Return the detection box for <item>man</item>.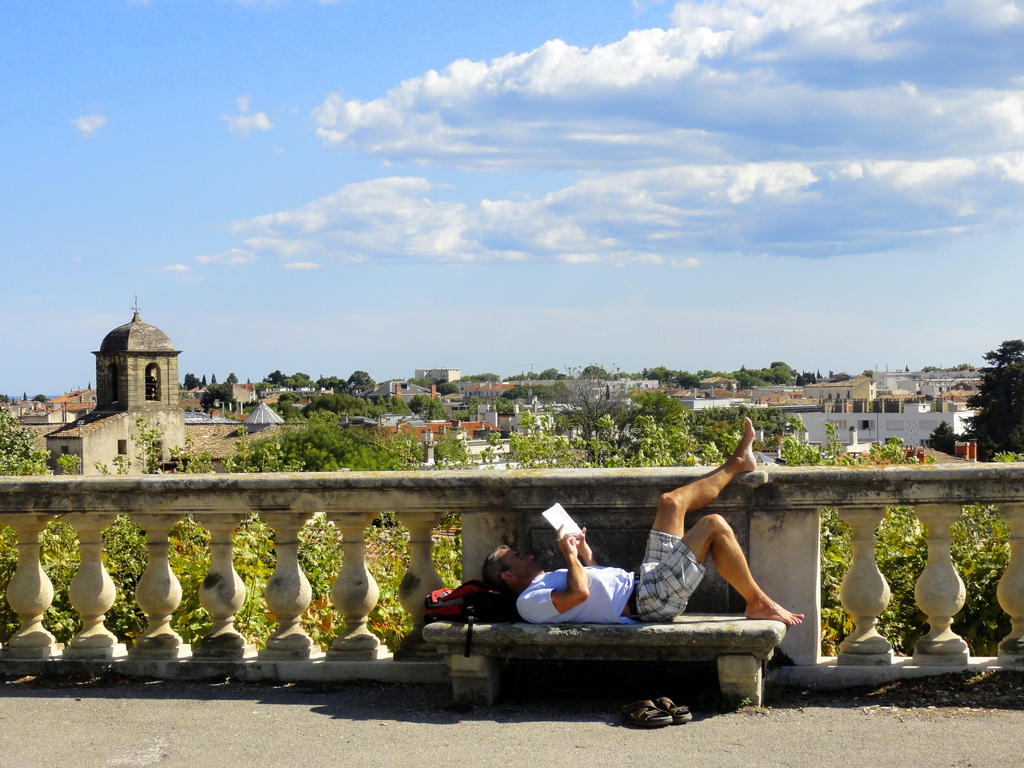
box(478, 412, 806, 633).
